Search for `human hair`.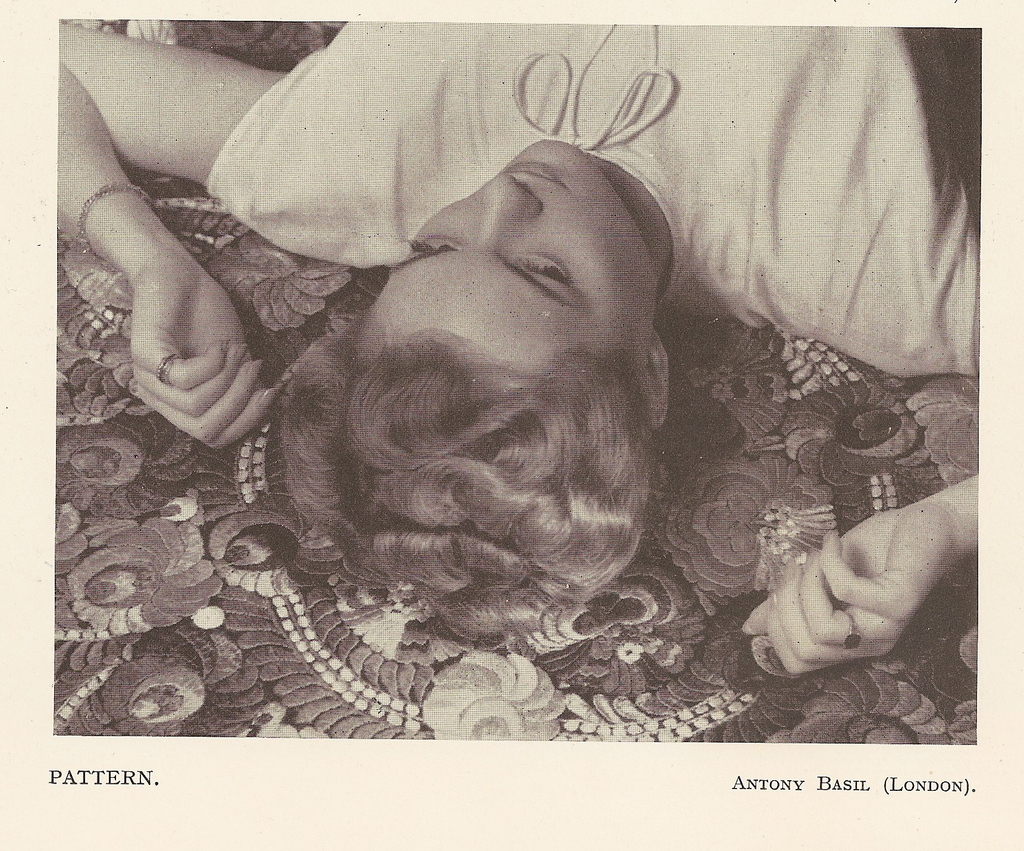
Found at x1=271, y1=305, x2=671, y2=649.
